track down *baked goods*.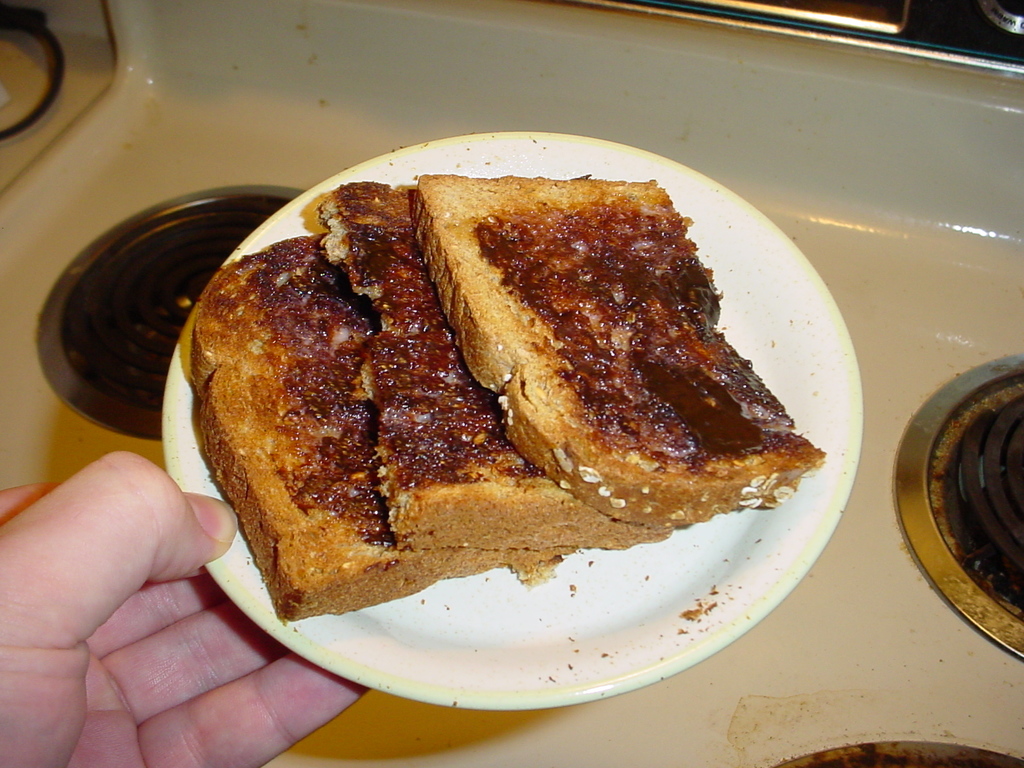
Tracked to 179:228:579:630.
